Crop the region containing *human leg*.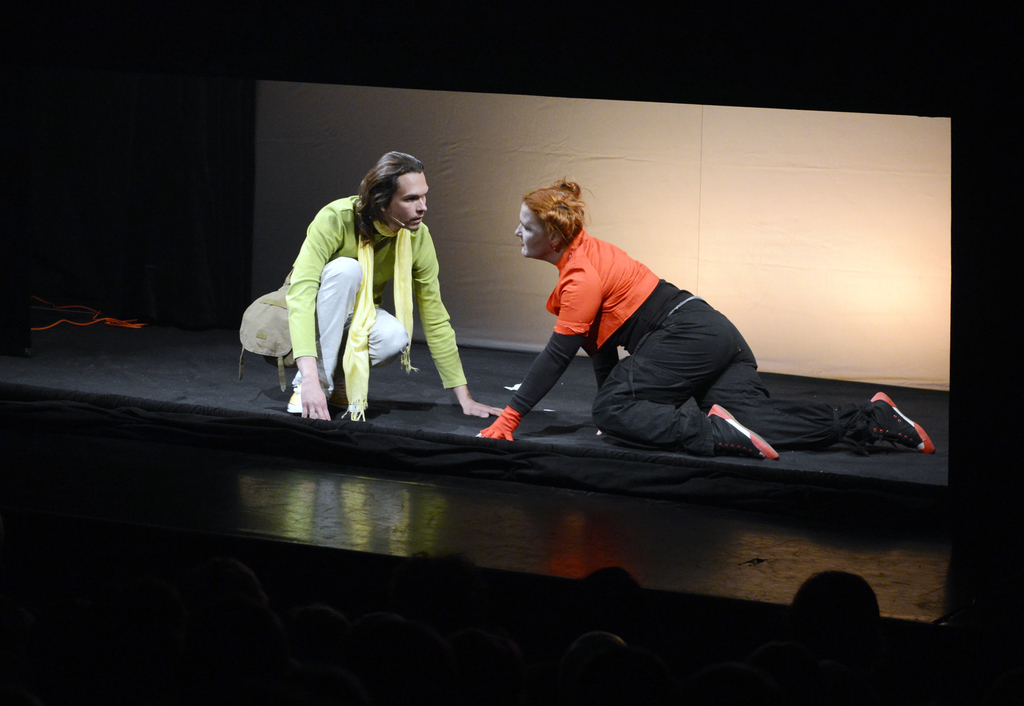
Crop region: bbox(340, 301, 405, 408).
